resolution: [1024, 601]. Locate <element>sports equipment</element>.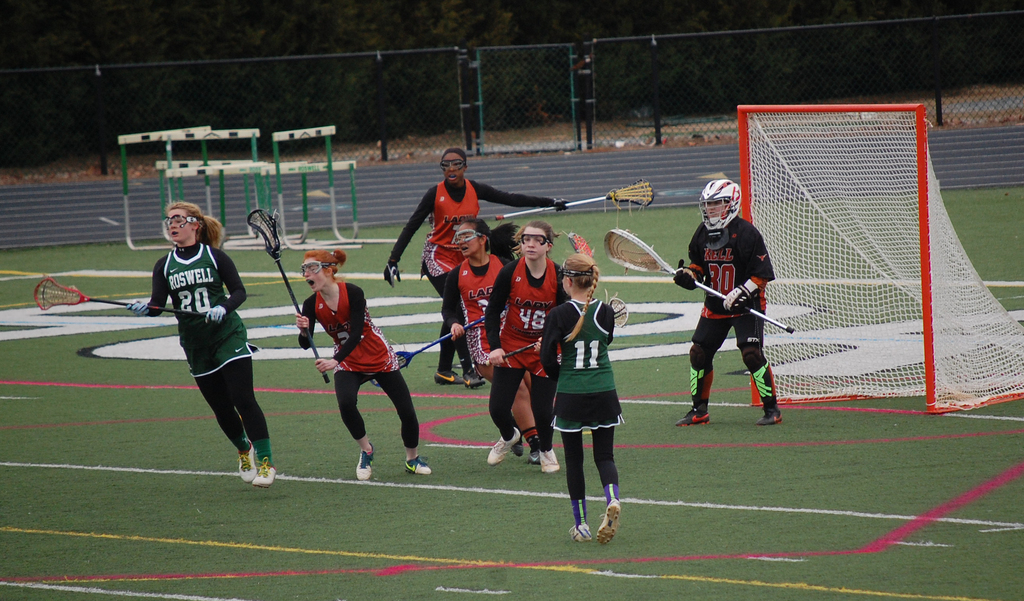
x1=604 y1=286 x2=630 y2=331.
